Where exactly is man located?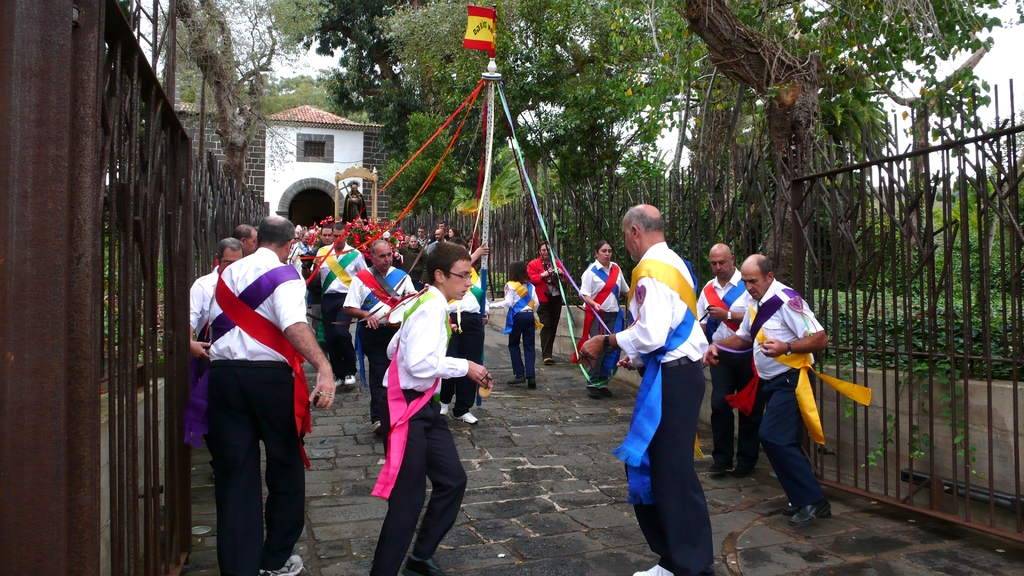
Its bounding box is [701, 252, 829, 524].
